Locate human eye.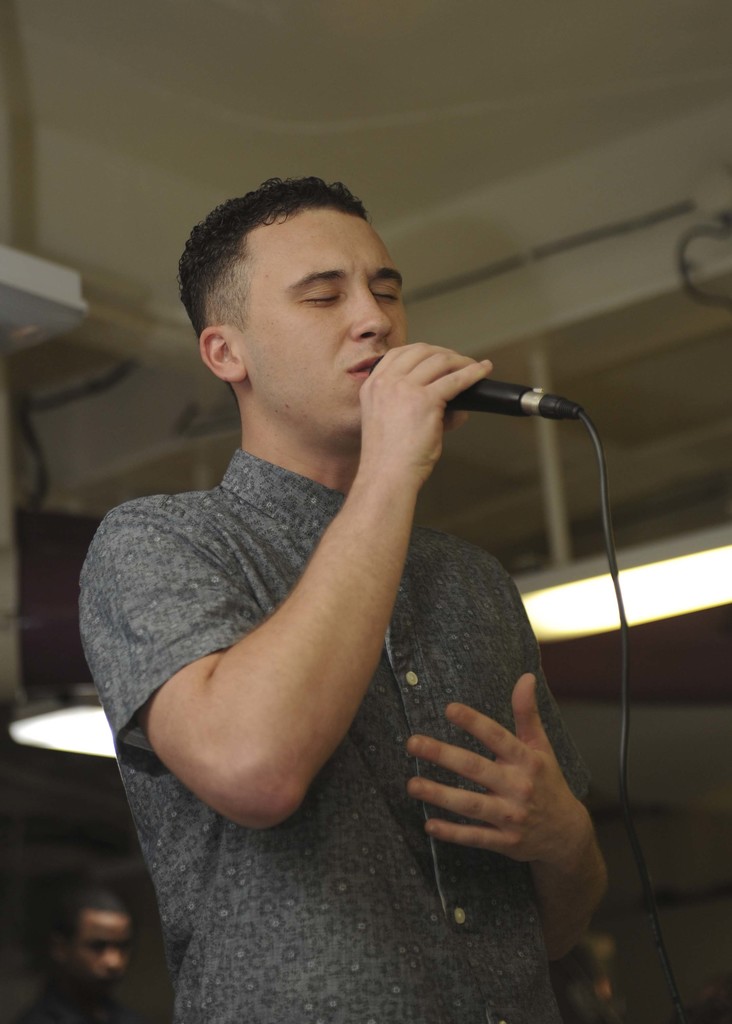
Bounding box: region(371, 278, 402, 303).
